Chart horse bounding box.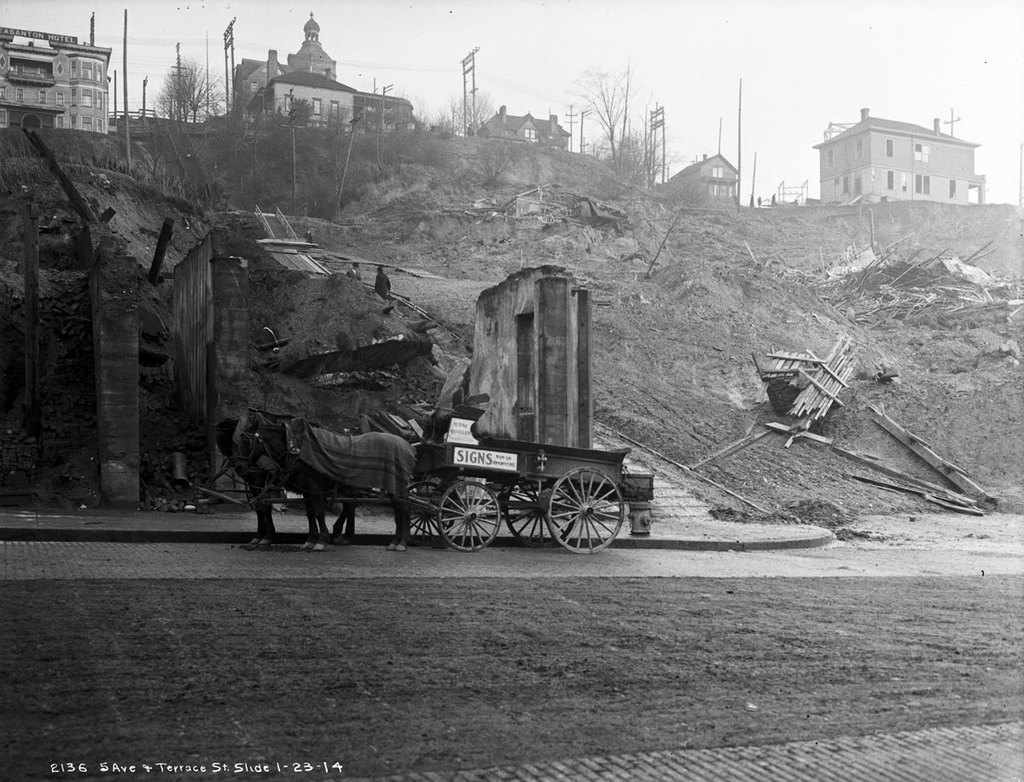
Charted: (209, 417, 360, 546).
